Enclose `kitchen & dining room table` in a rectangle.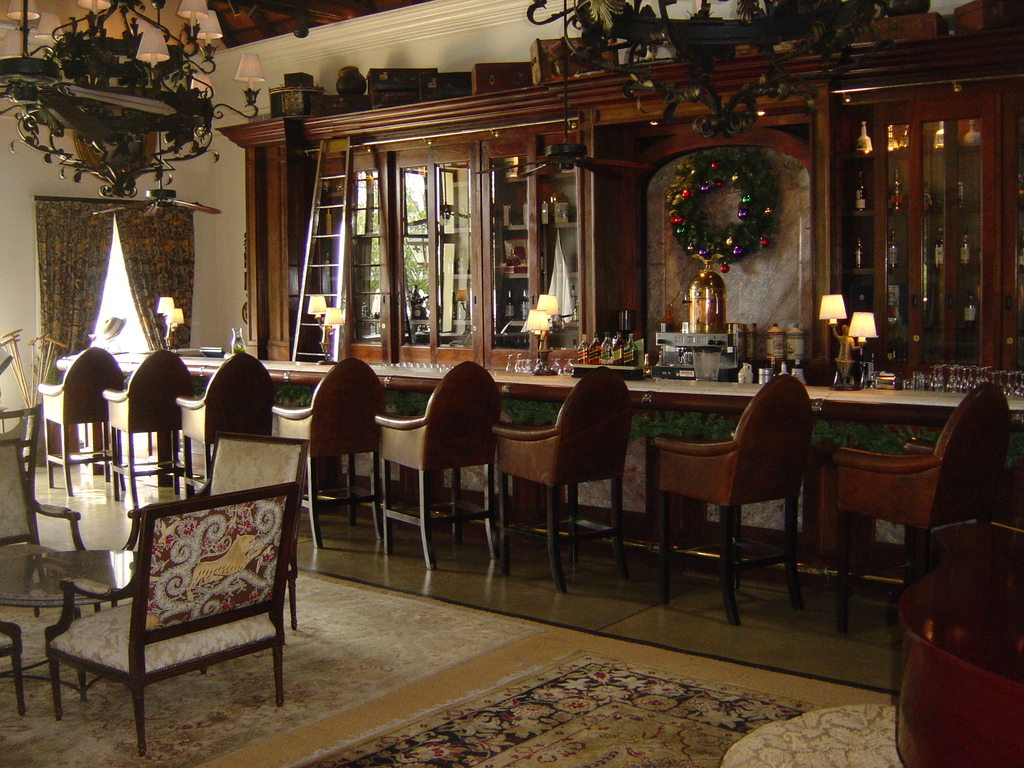
bbox=(0, 426, 308, 755).
